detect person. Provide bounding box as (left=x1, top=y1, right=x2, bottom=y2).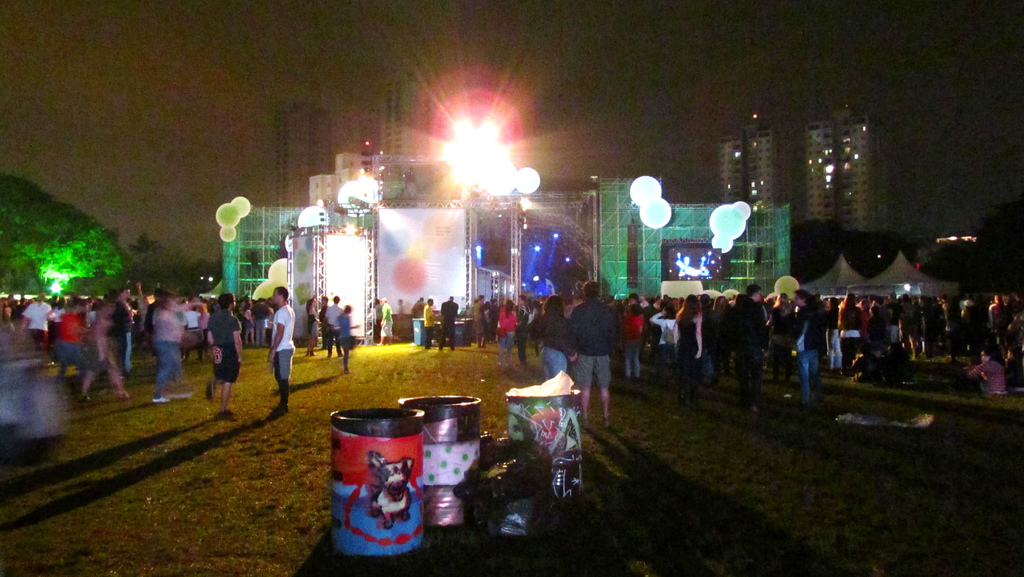
(left=368, top=294, right=387, bottom=347).
